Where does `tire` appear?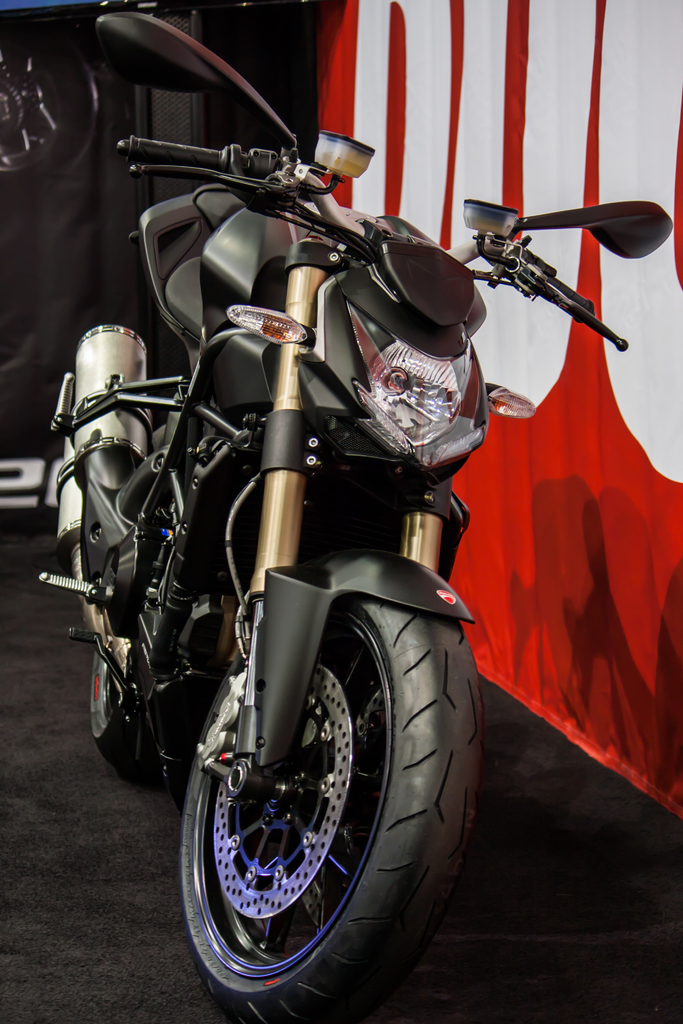
Appears at [x1=92, y1=640, x2=161, y2=774].
